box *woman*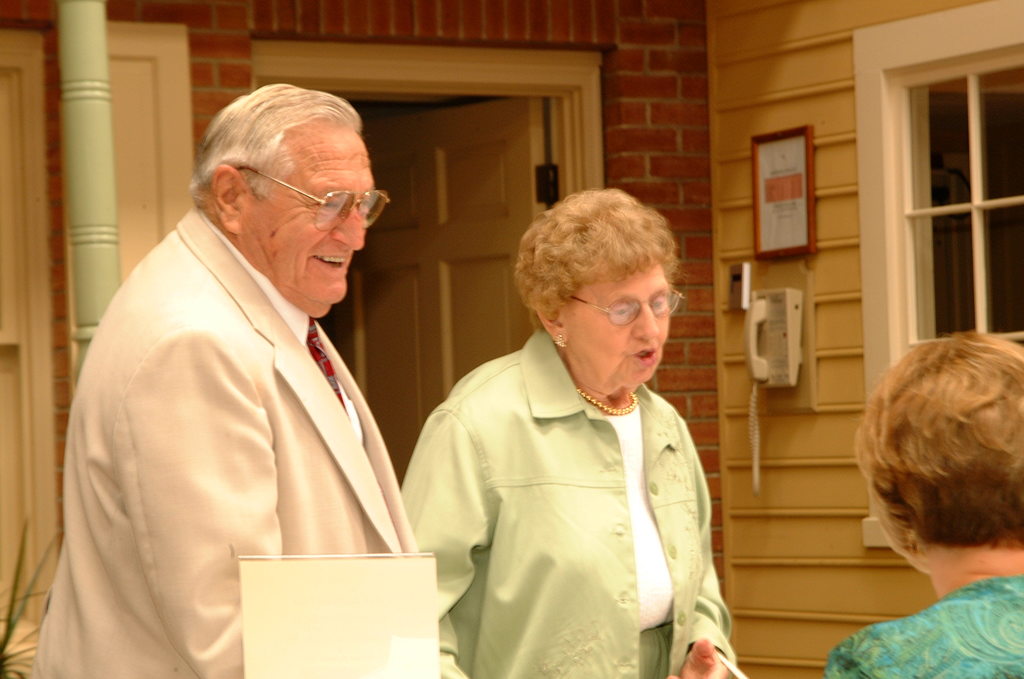
816,337,1023,678
